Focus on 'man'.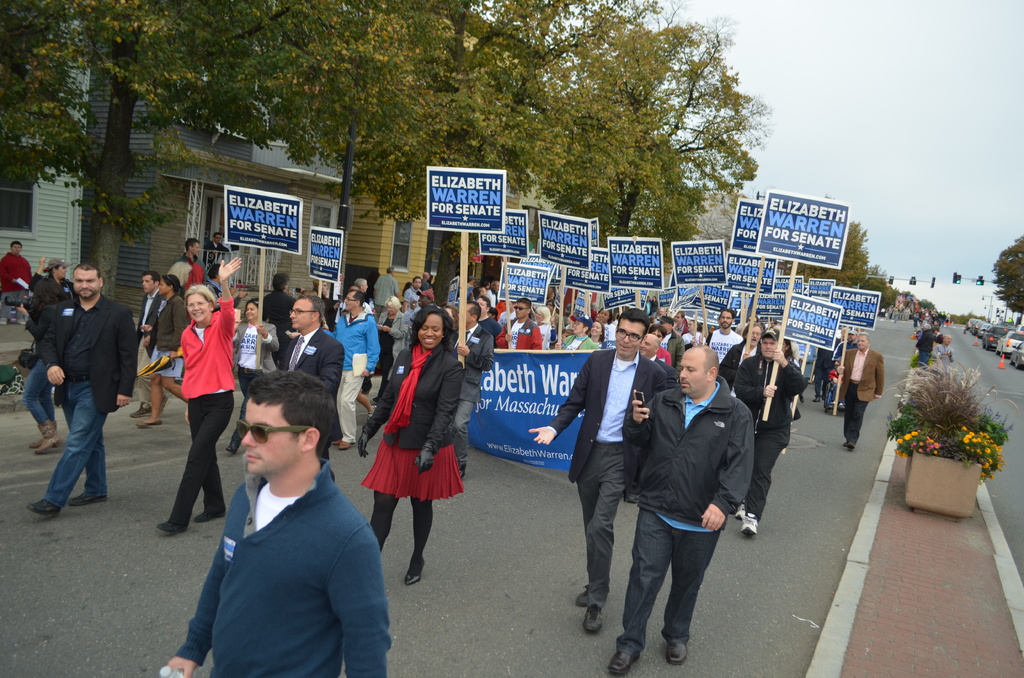
Focused at 837:330:884:447.
